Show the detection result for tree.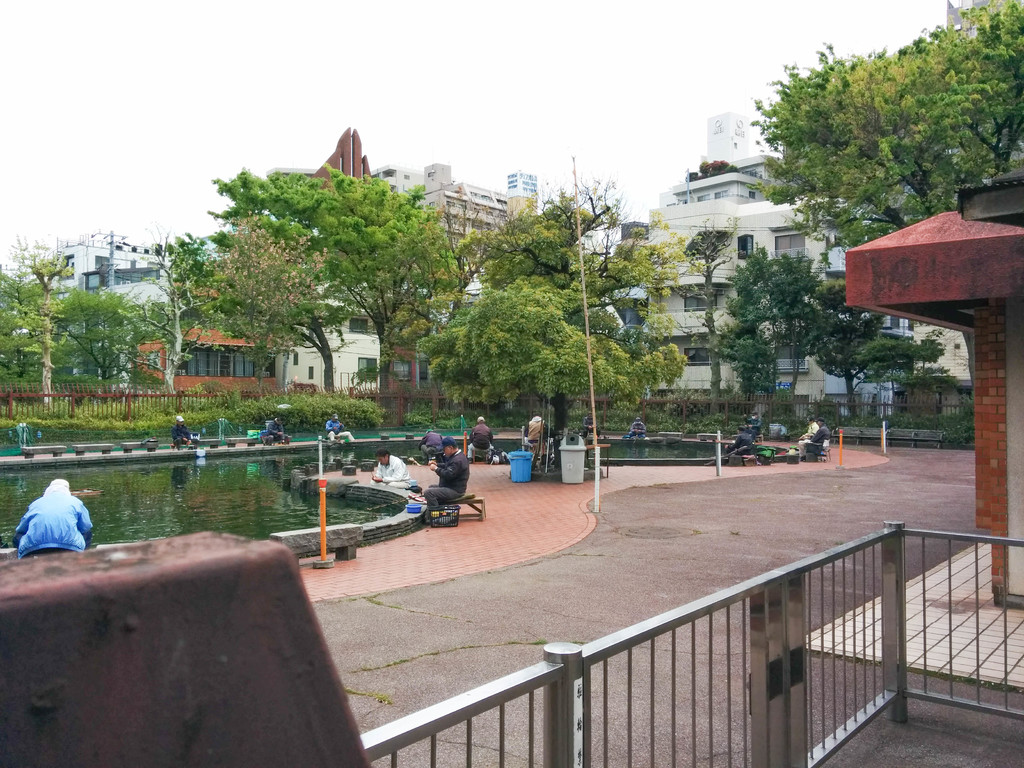
bbox(686, 156, 743, 180).
